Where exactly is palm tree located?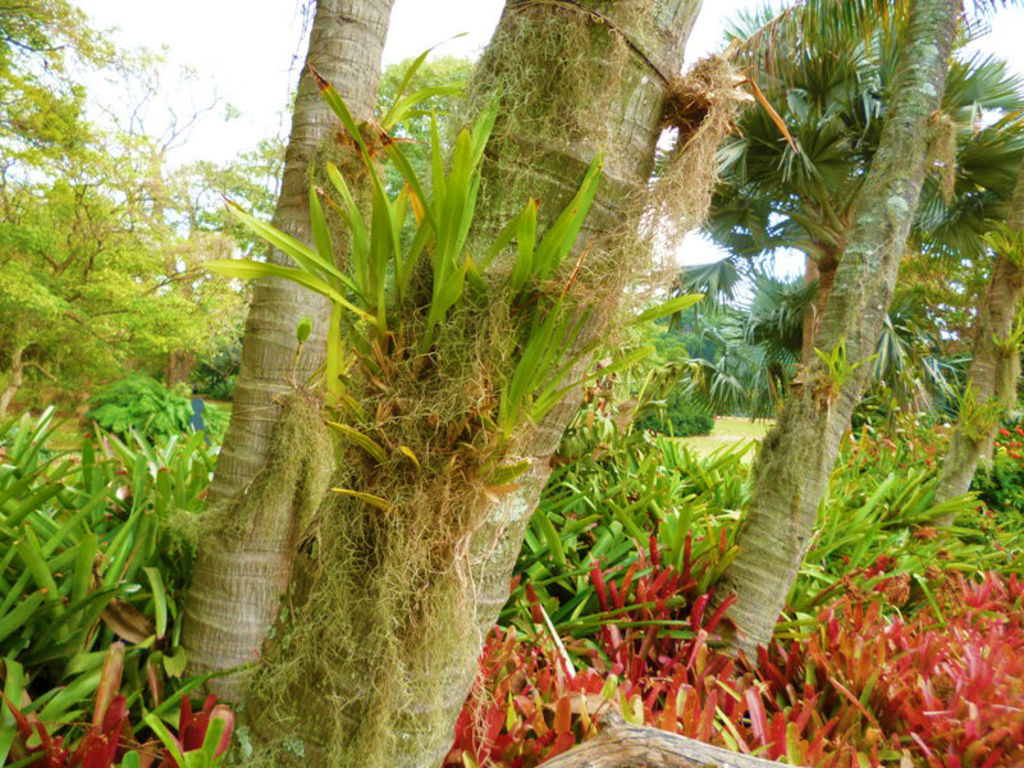
Its bounding box is (x1=0, y1=0, x2=260, y2=438).
